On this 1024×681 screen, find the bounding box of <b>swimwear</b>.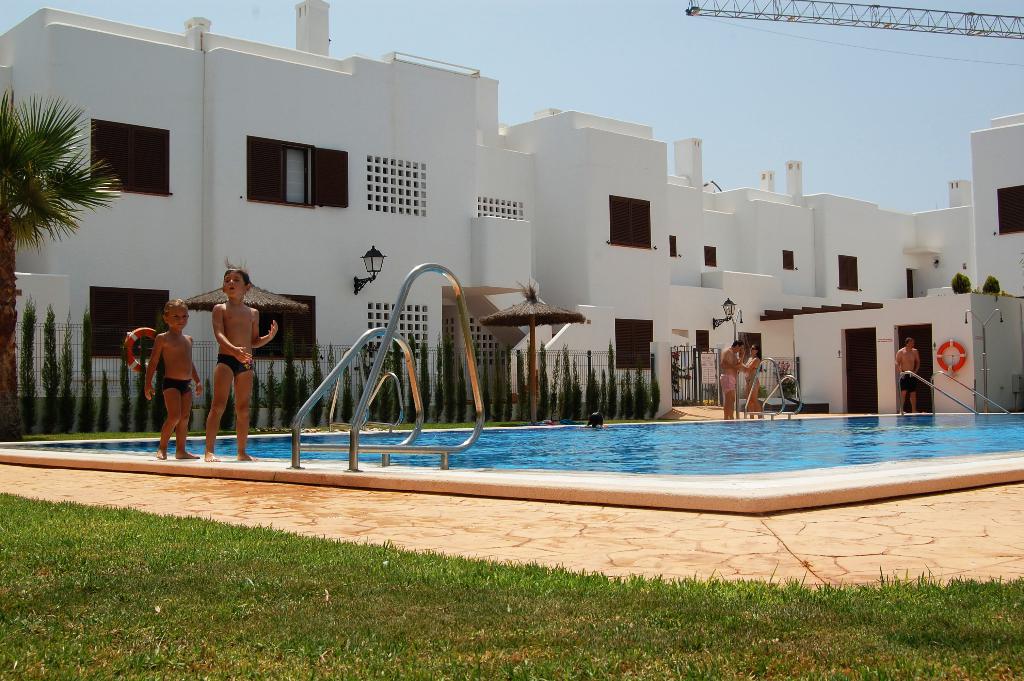
Bounding box: select_region(716, 375, 739, 396).
